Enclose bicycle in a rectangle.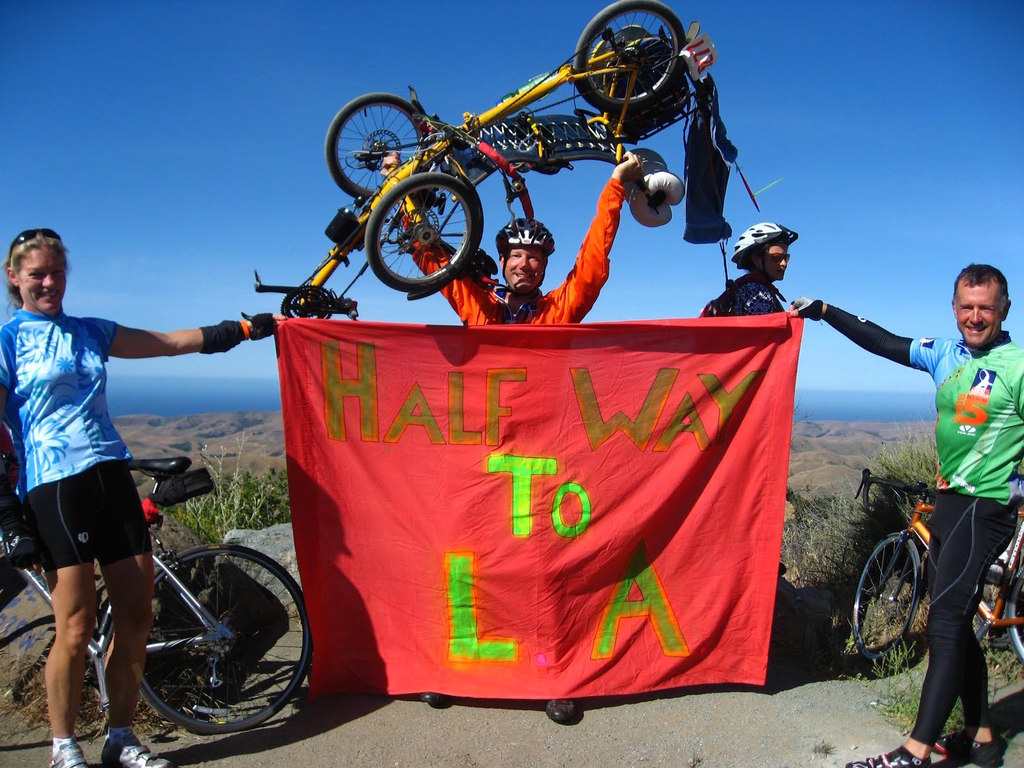
bbox=[0, 452, 308, 735].
